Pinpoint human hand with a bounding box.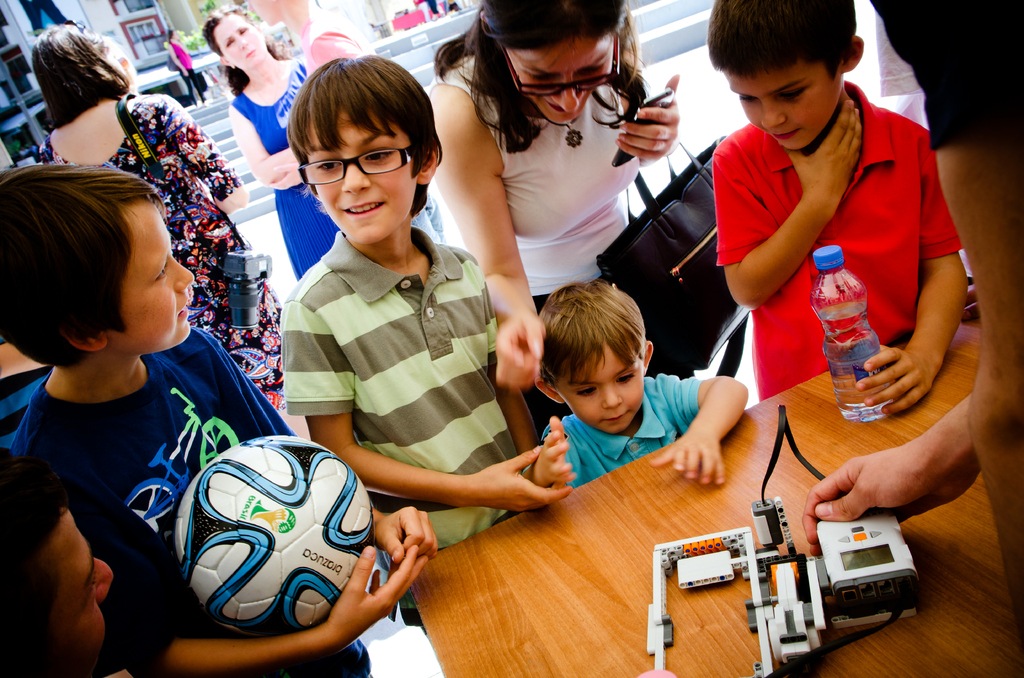
region(263, 161, 305, 193).
